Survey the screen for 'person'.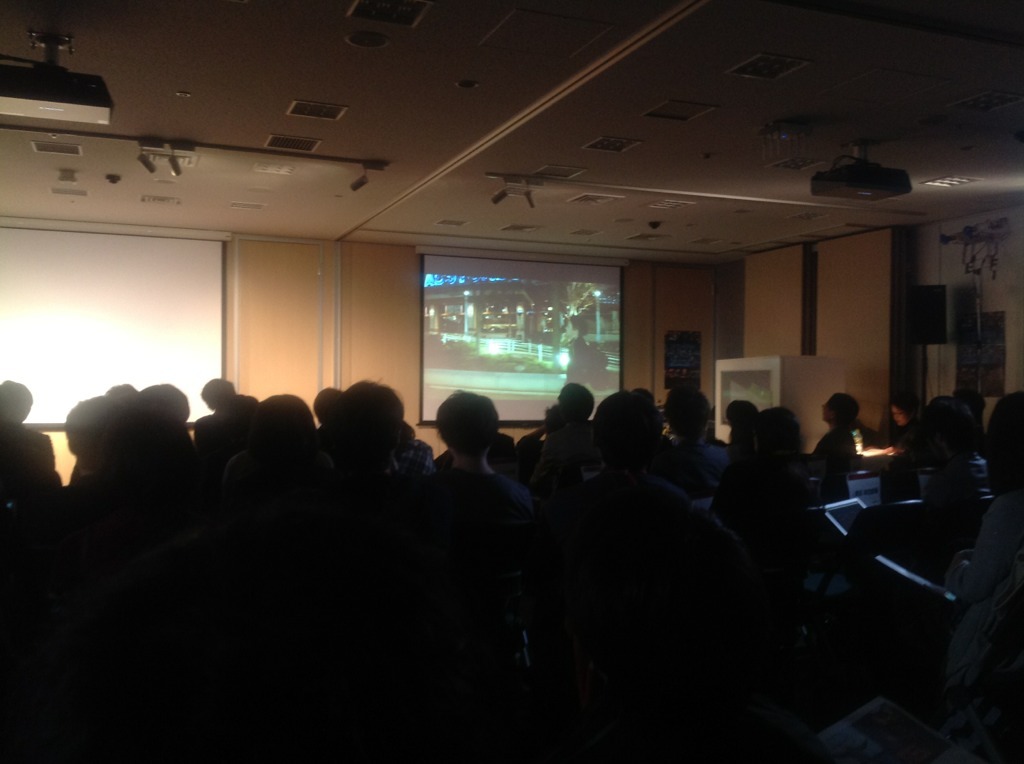
Survey found: (905, 389, 969, 481).
